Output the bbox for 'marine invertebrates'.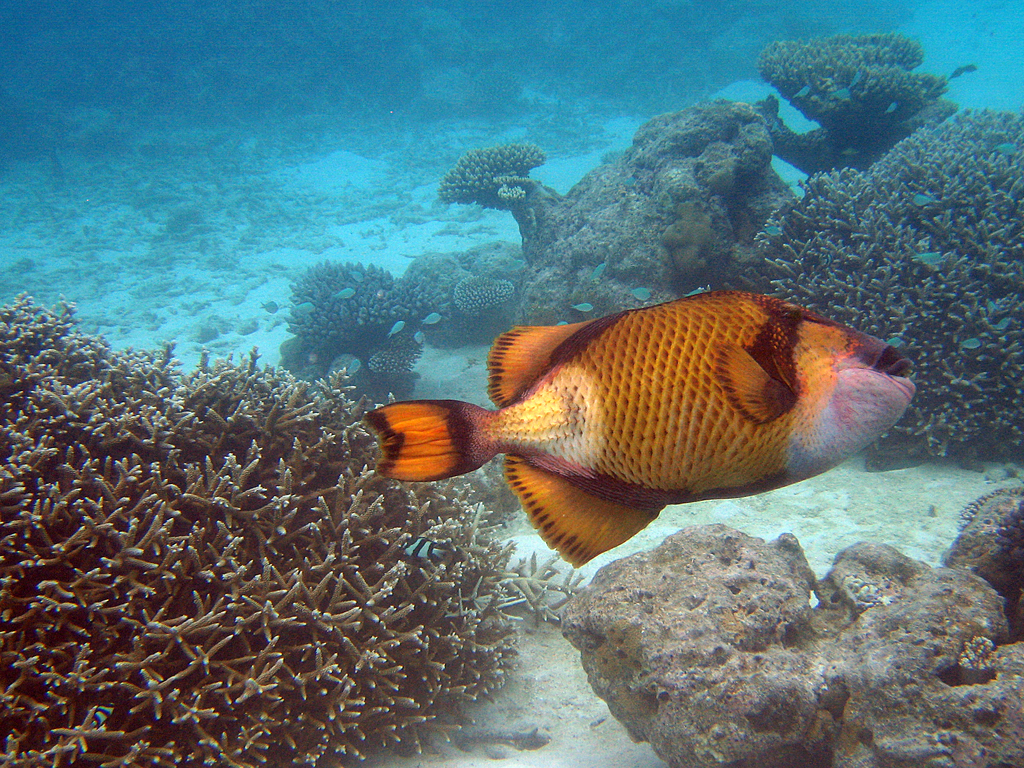
bbox=[435, 119, 583, 262].
